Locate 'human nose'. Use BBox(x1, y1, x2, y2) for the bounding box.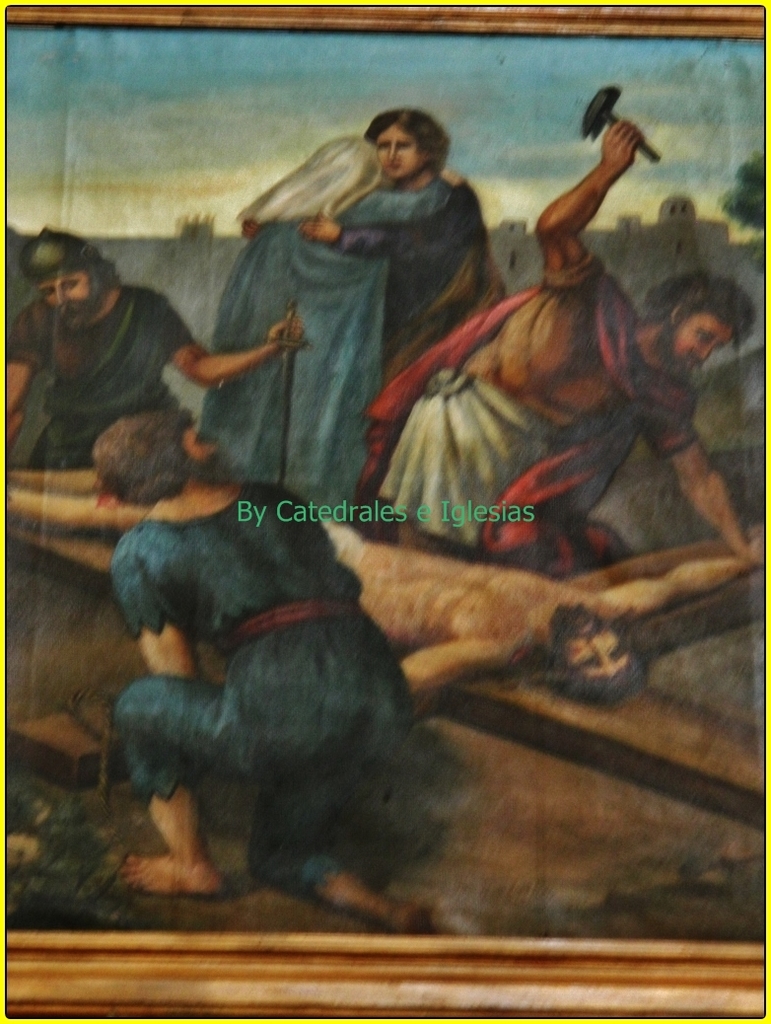
BBox(587, 637, 604, 655).
